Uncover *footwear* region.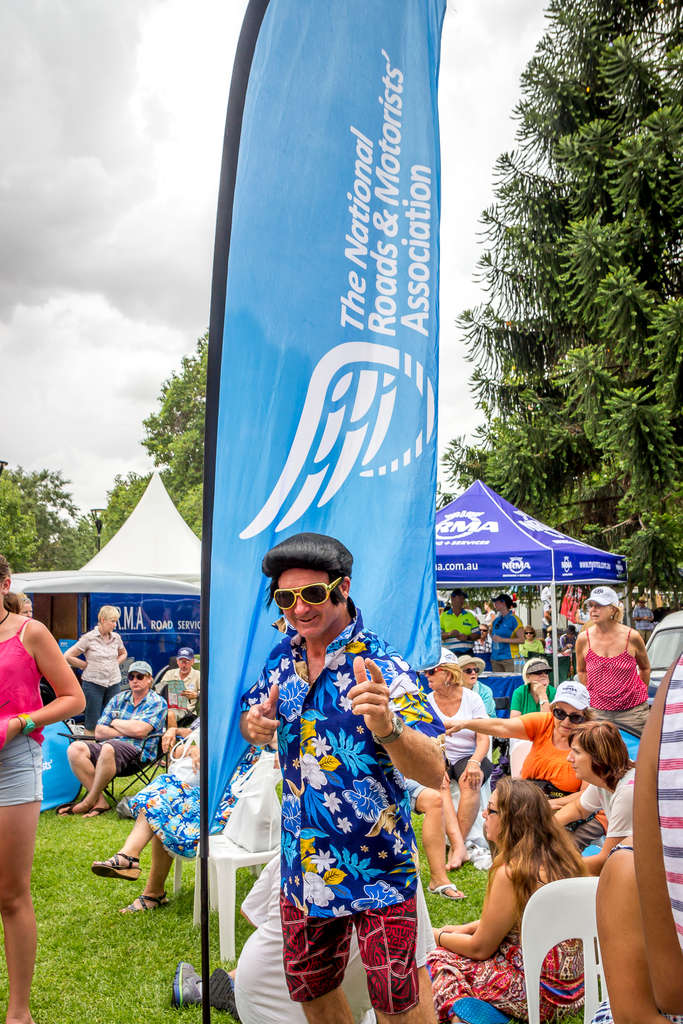
Uncovered: {"x1": 429, "y1": 884, "x2": 471, "y2": 899}.
